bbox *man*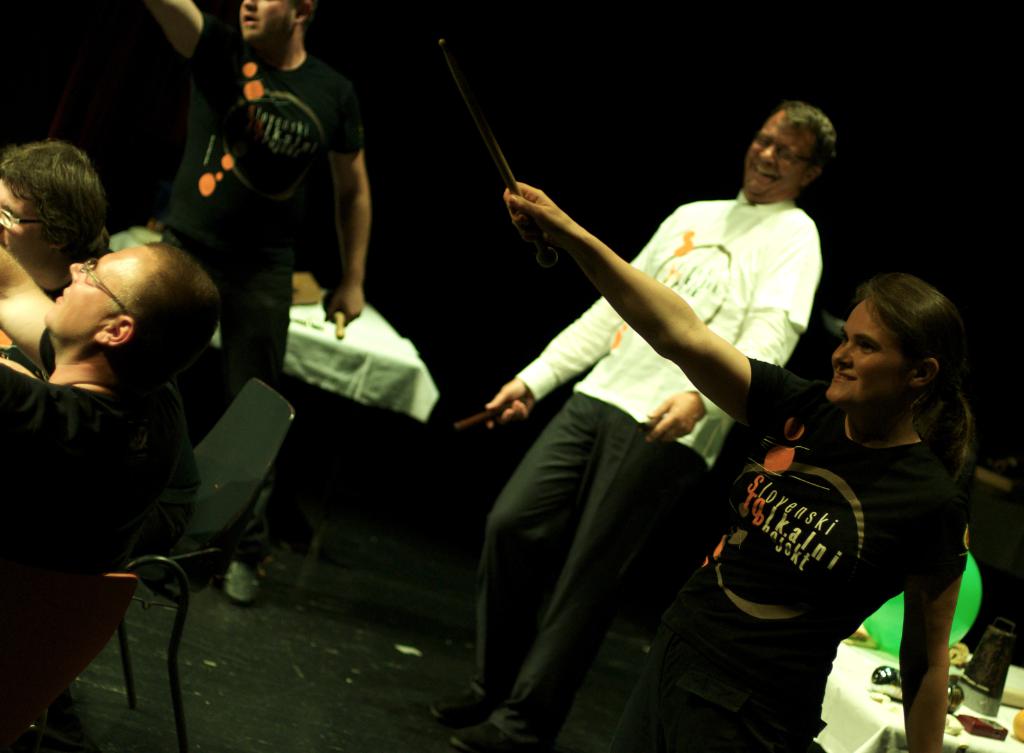
crop(139, 0, 374, 611)
